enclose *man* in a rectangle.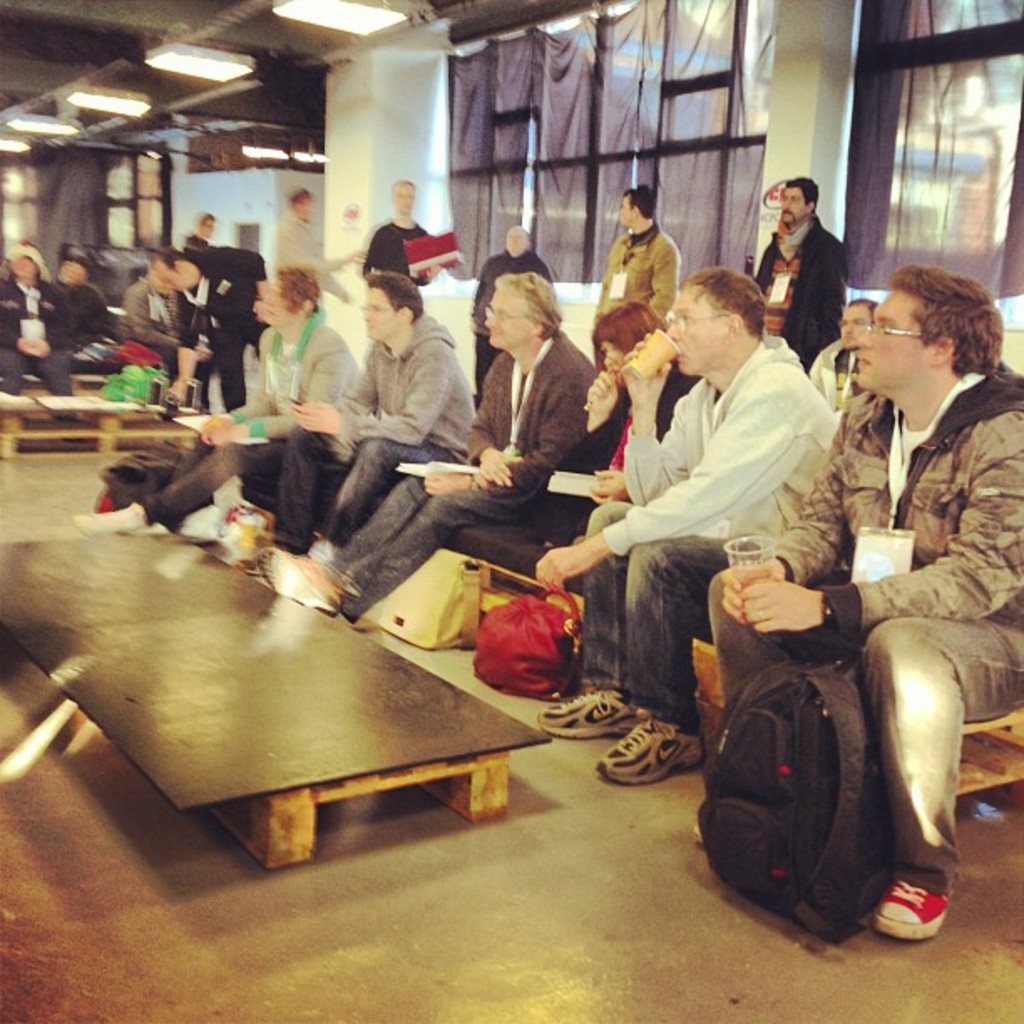
(263, 269, 601, 622).
